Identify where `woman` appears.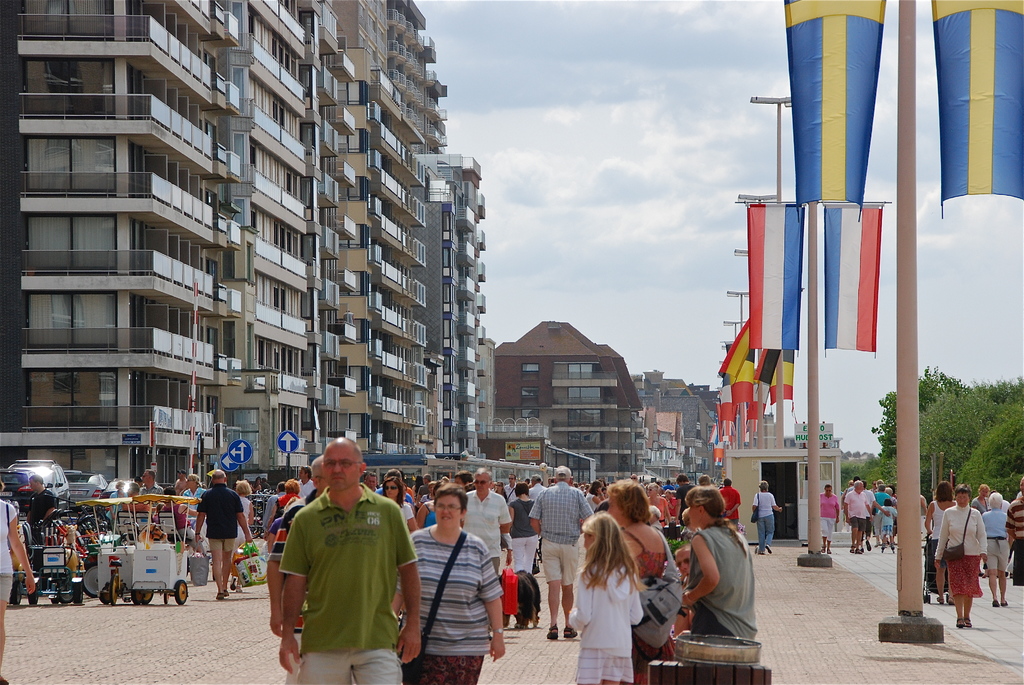
Appears at bbox=[387, 481, 507, 684].
